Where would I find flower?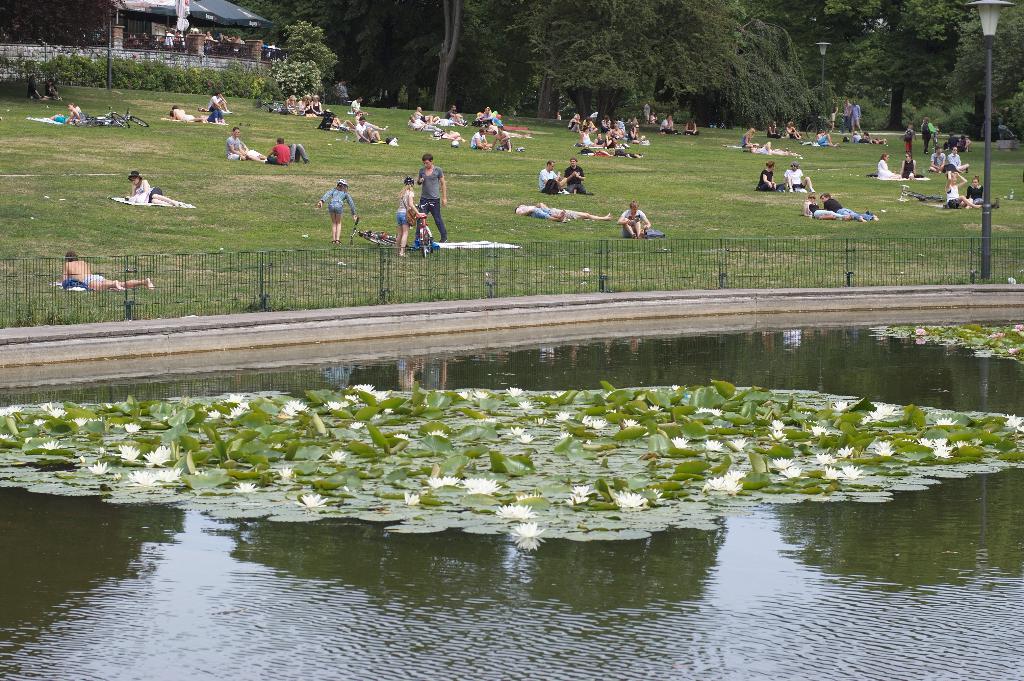
At box=[506, 425, 532, 436].
